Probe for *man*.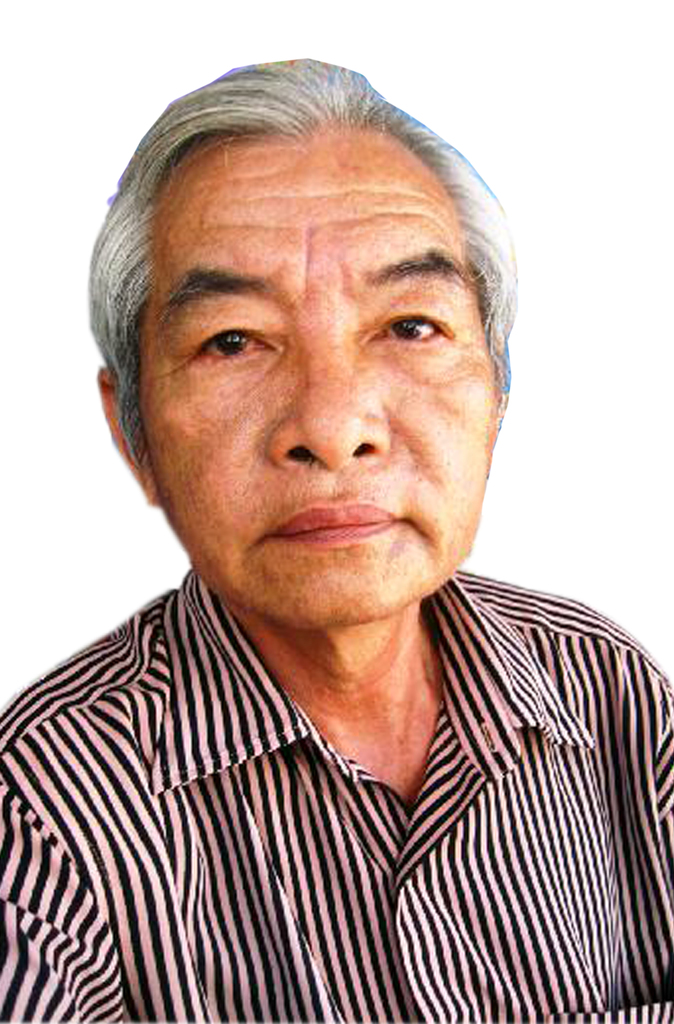
Probe result: [0, 24, 673, 999].
